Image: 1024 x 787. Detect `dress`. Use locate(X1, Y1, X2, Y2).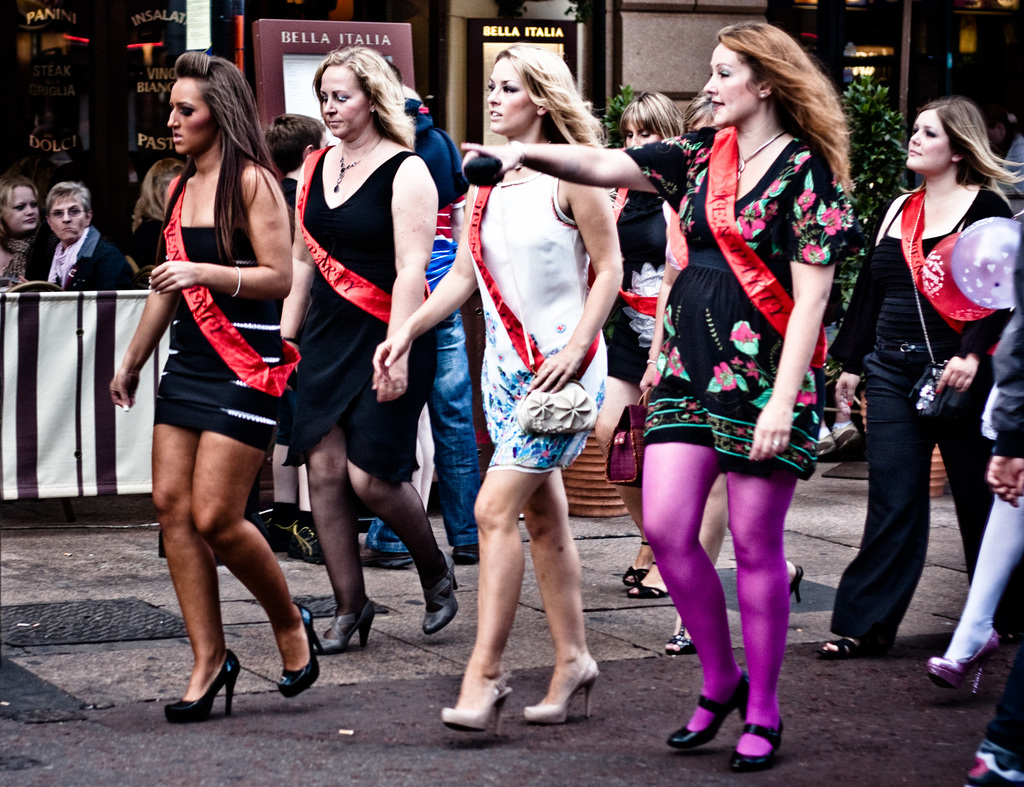
locate(464, 170, 609, 469).
